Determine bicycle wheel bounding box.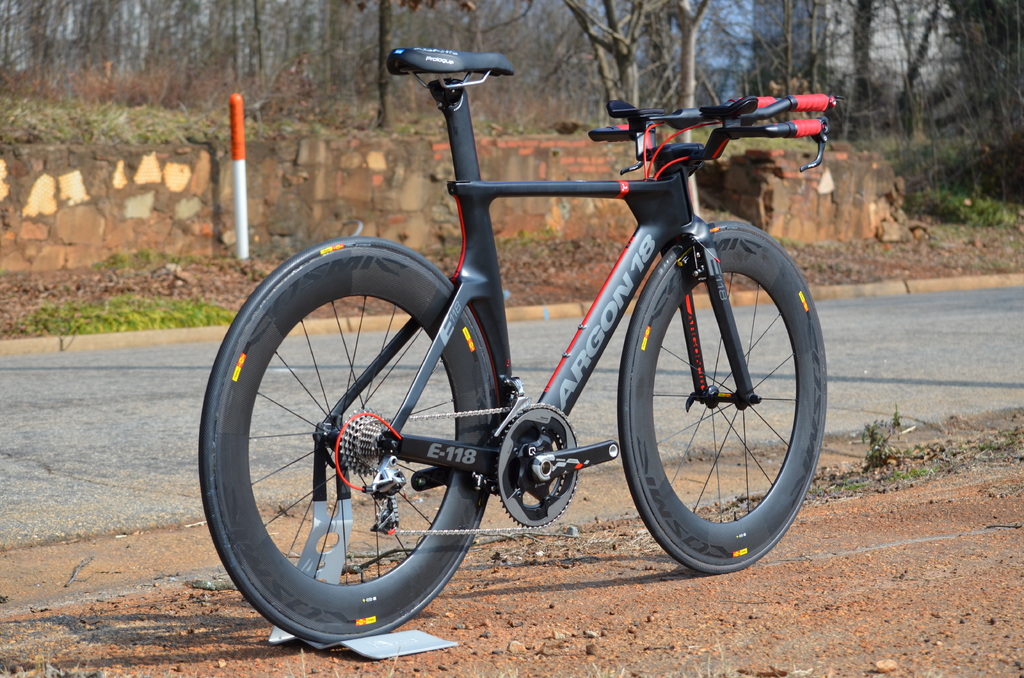
Determined: 186:271:507:651.
